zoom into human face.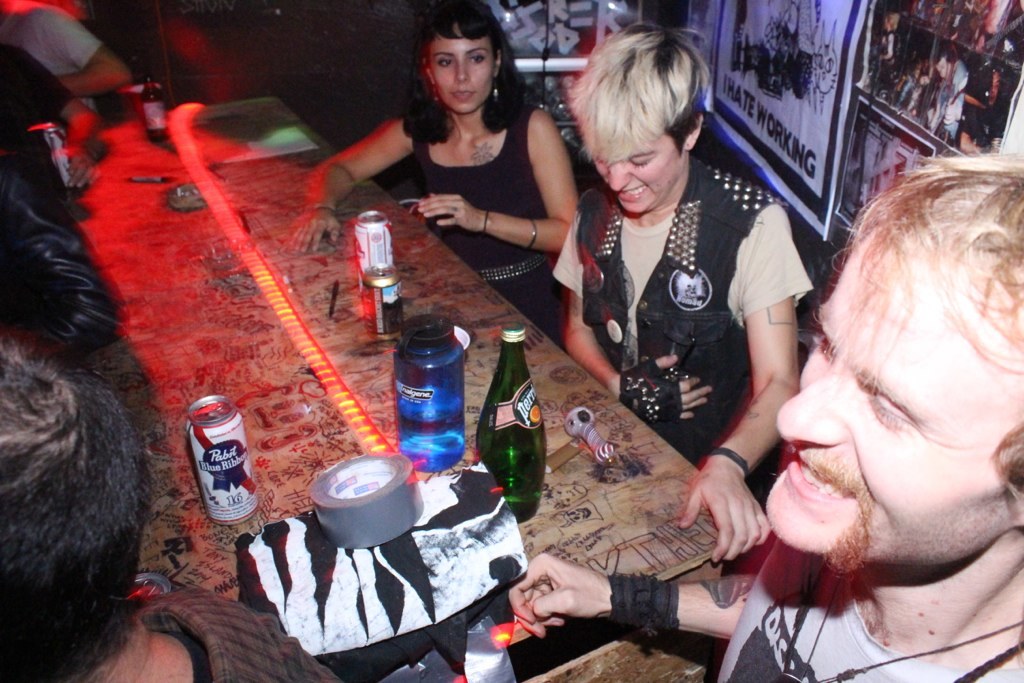
Zoom target: (426, 24, 494, 116).
